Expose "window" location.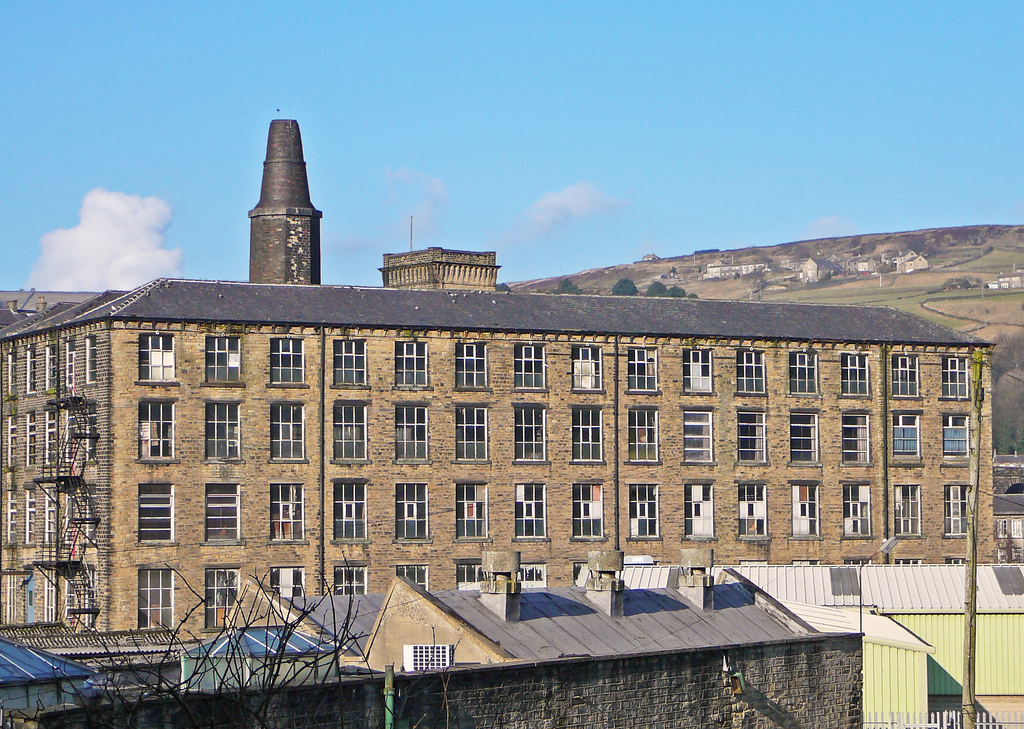
Exposed at left=568, top=403, right=605, bottom=463.
